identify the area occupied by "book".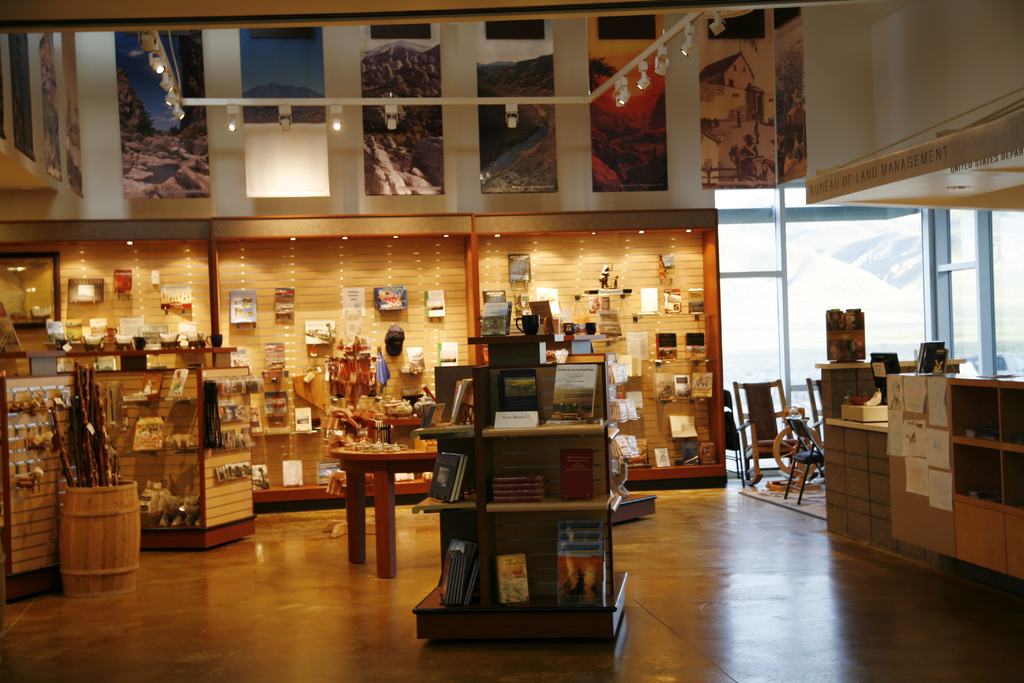
Area: crop(685, 333, 706, 359).
